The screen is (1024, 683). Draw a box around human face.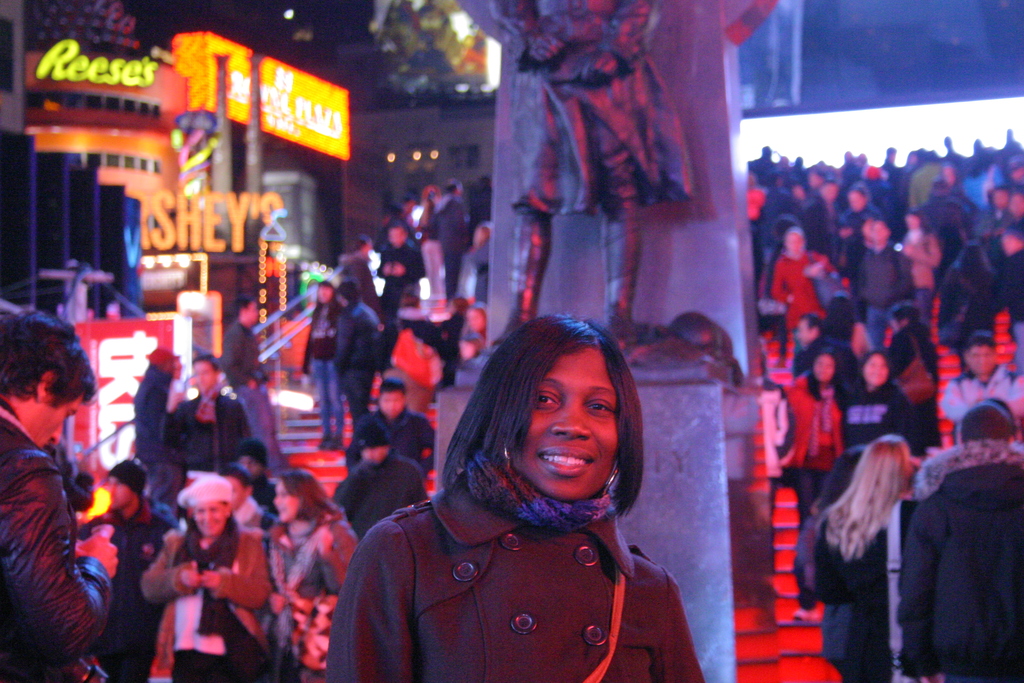
(380, 393, 400, 415).
